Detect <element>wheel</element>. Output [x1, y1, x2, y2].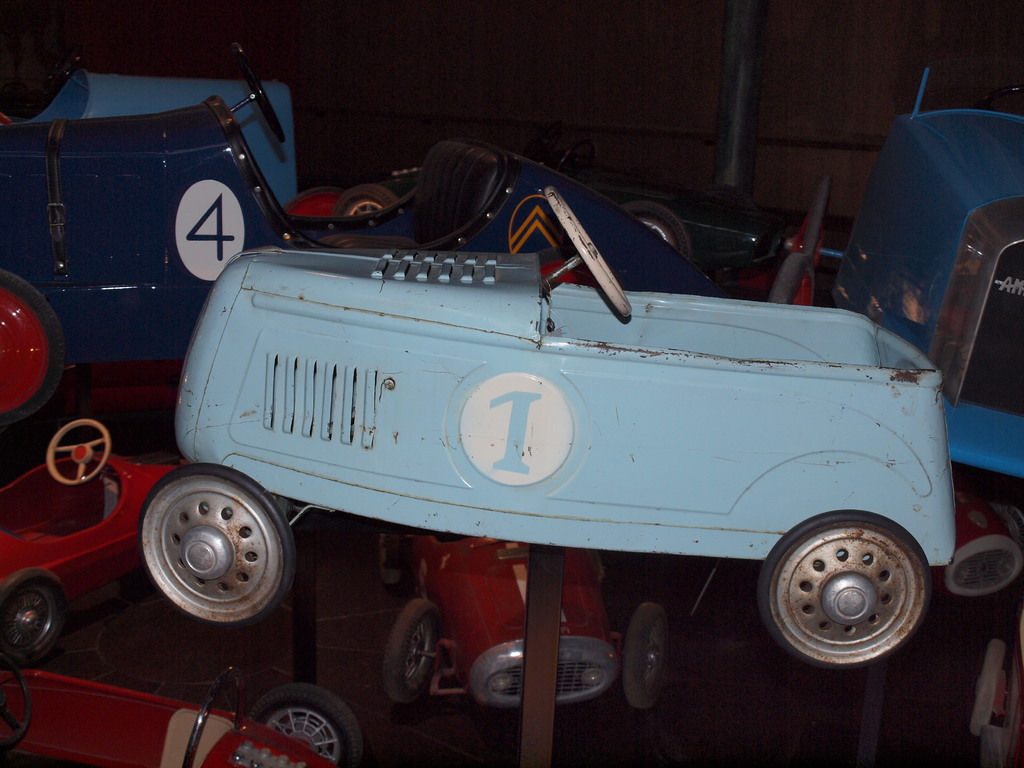
[631, 194, 692, 259].
